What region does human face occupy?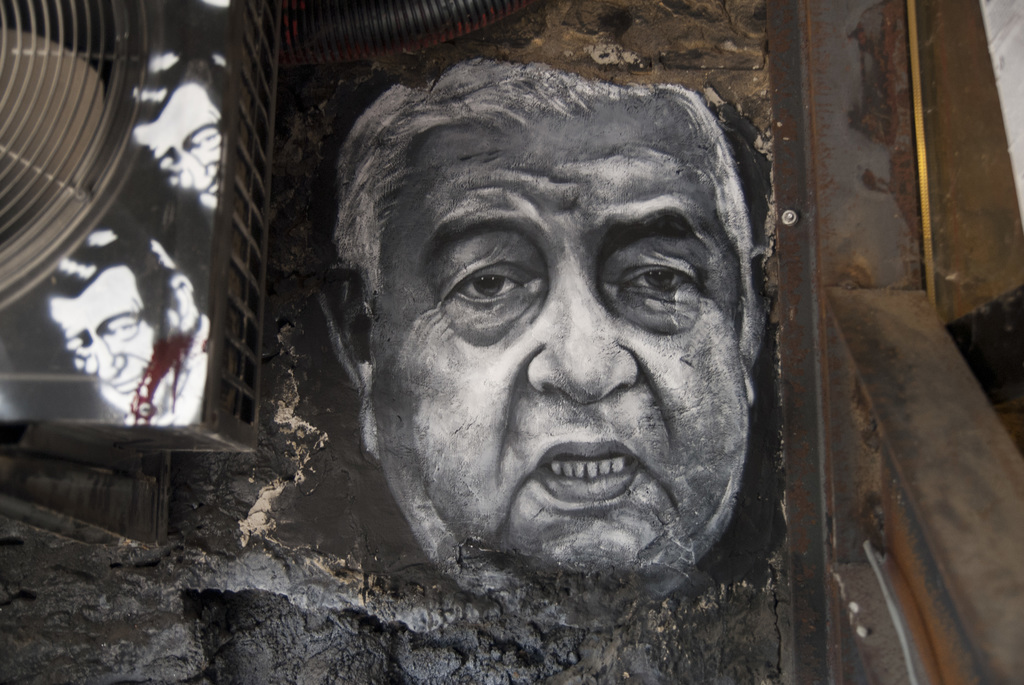
pyautogui.locateOnScreen(50, 286, 171, 418).
